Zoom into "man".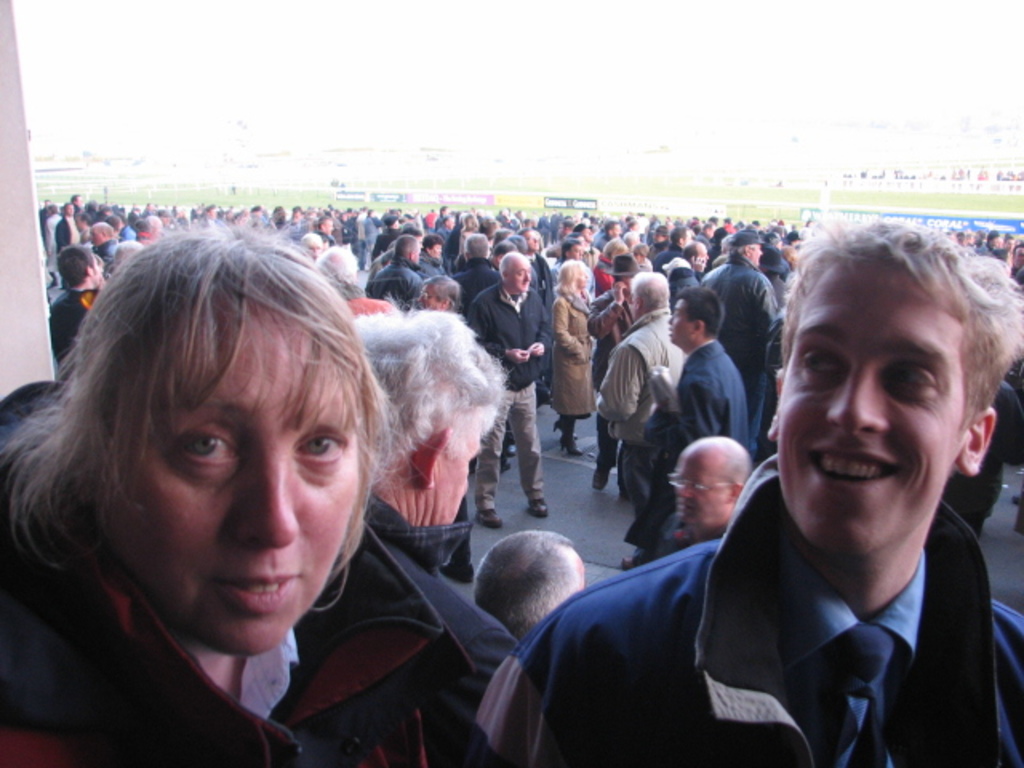
Zoom target: select_region(624, 435, 752, 568).
